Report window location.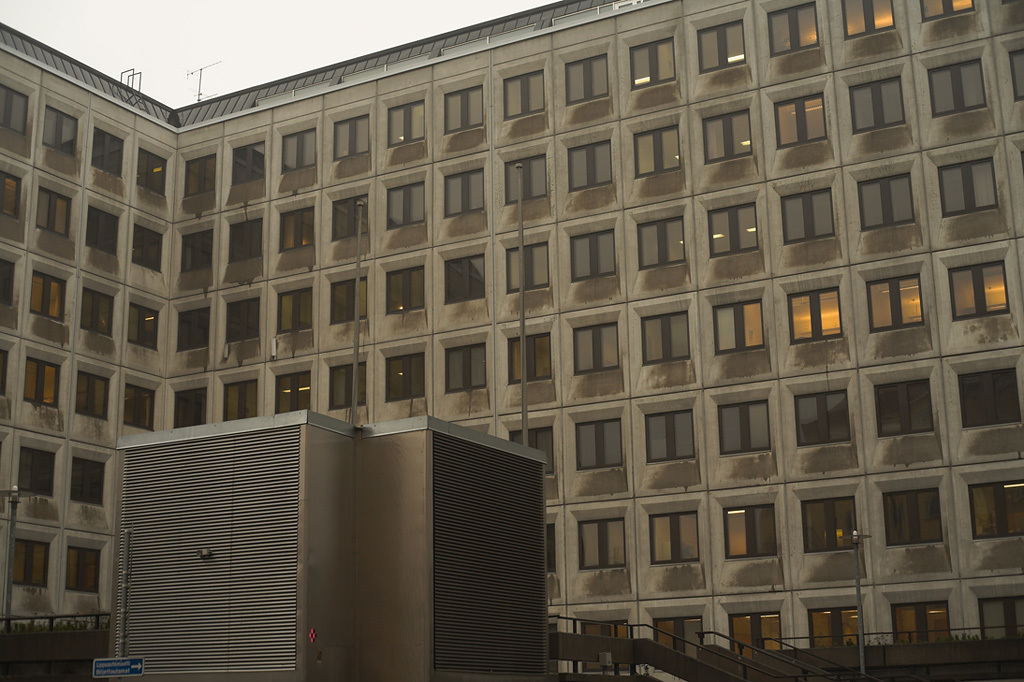
Report: box(445, 86, 482, 132).
